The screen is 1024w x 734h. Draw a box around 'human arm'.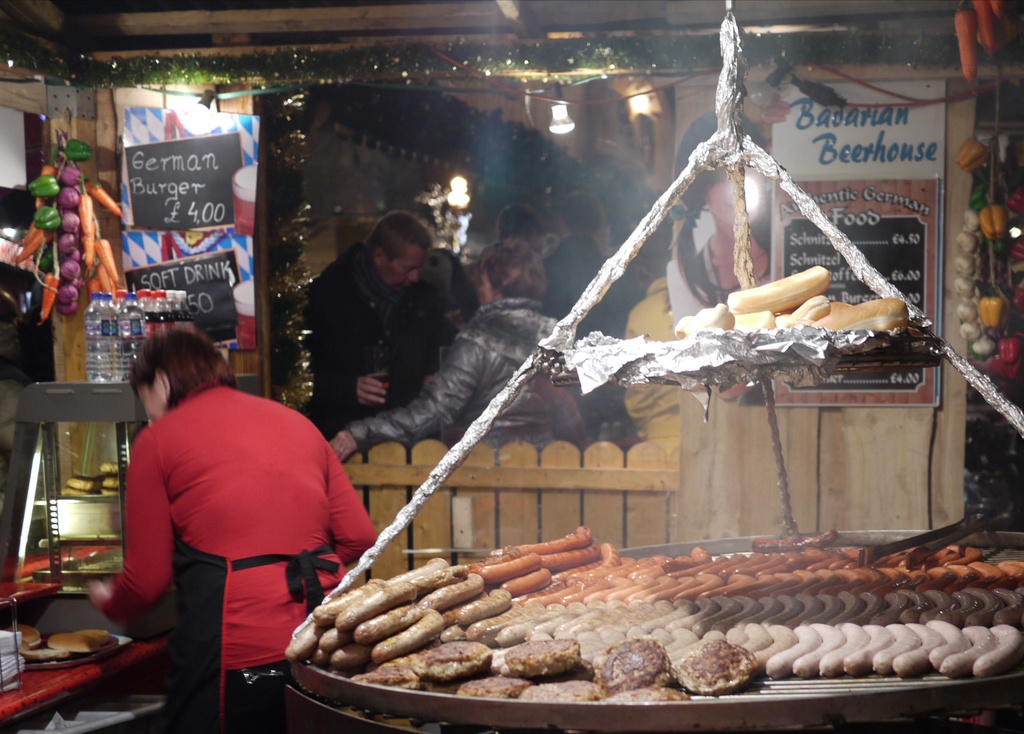
detection(330, 334, 496, 468).
